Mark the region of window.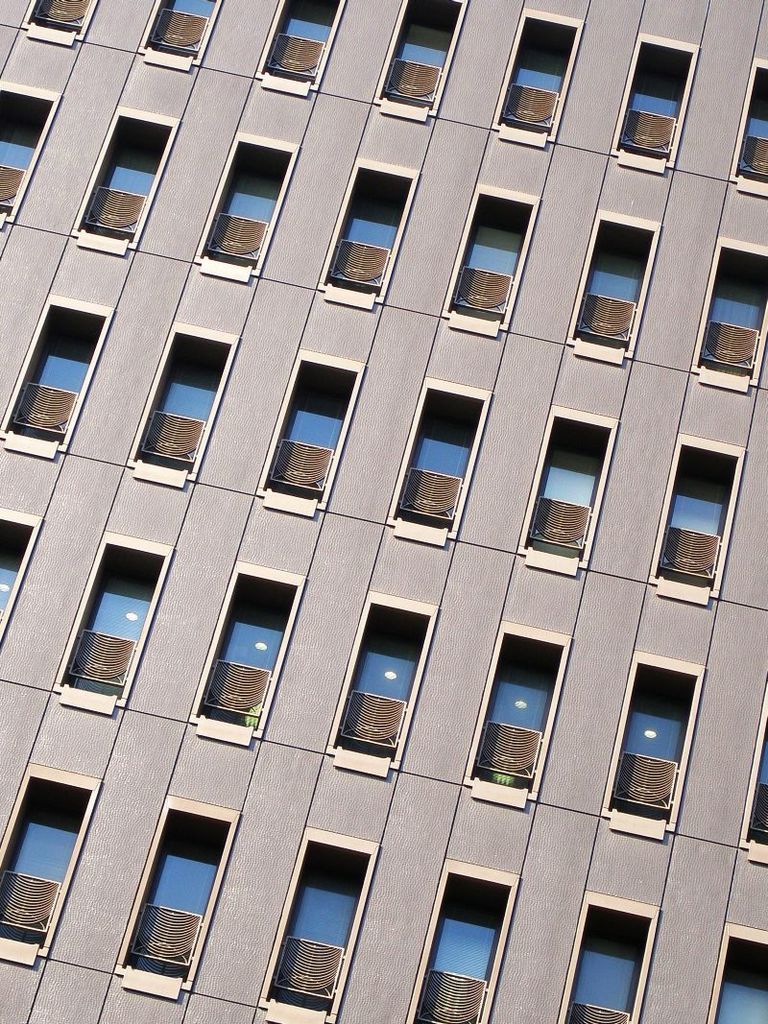
Region: (x1=692, y1=245, x2=767, y2=381).
